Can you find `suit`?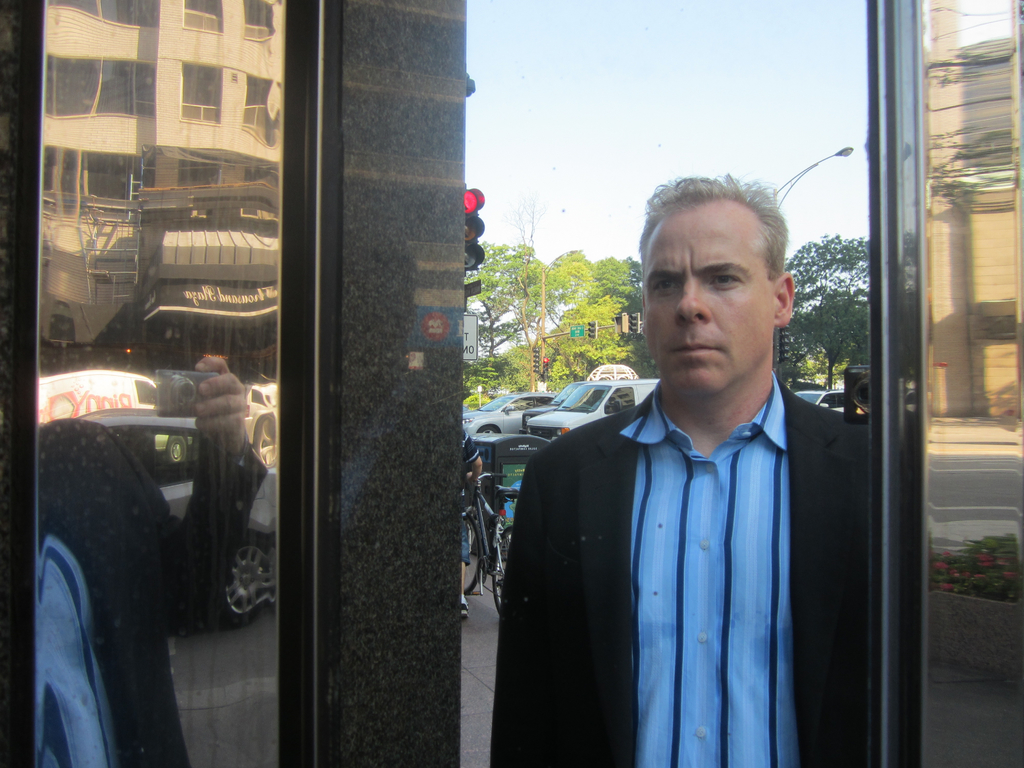
Yes, bounding box: <bbox>518, 276, 892, 767</bbox>.
